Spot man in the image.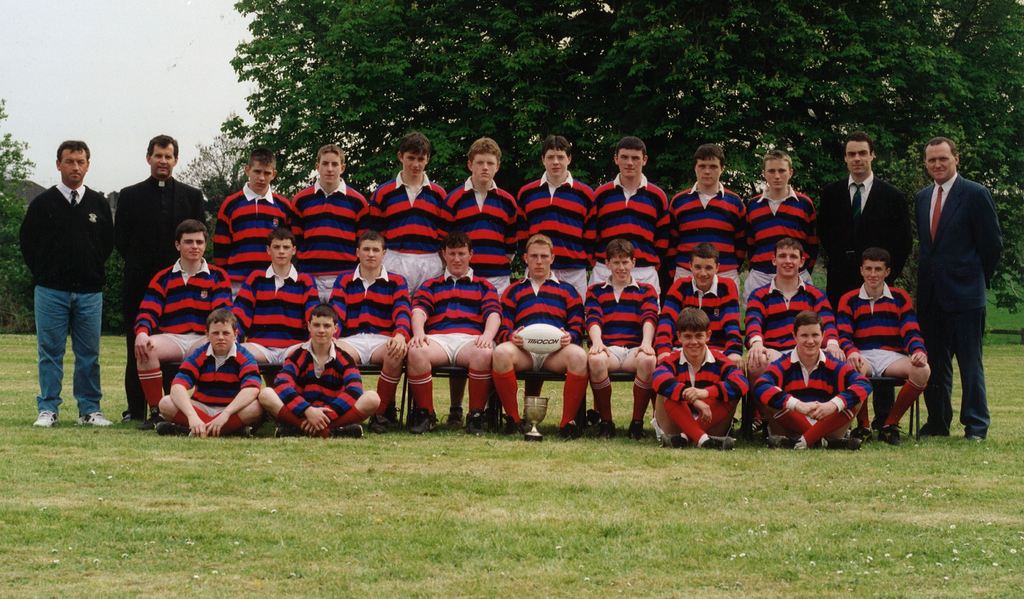
man found at <box>641,305,751,453</box>.
